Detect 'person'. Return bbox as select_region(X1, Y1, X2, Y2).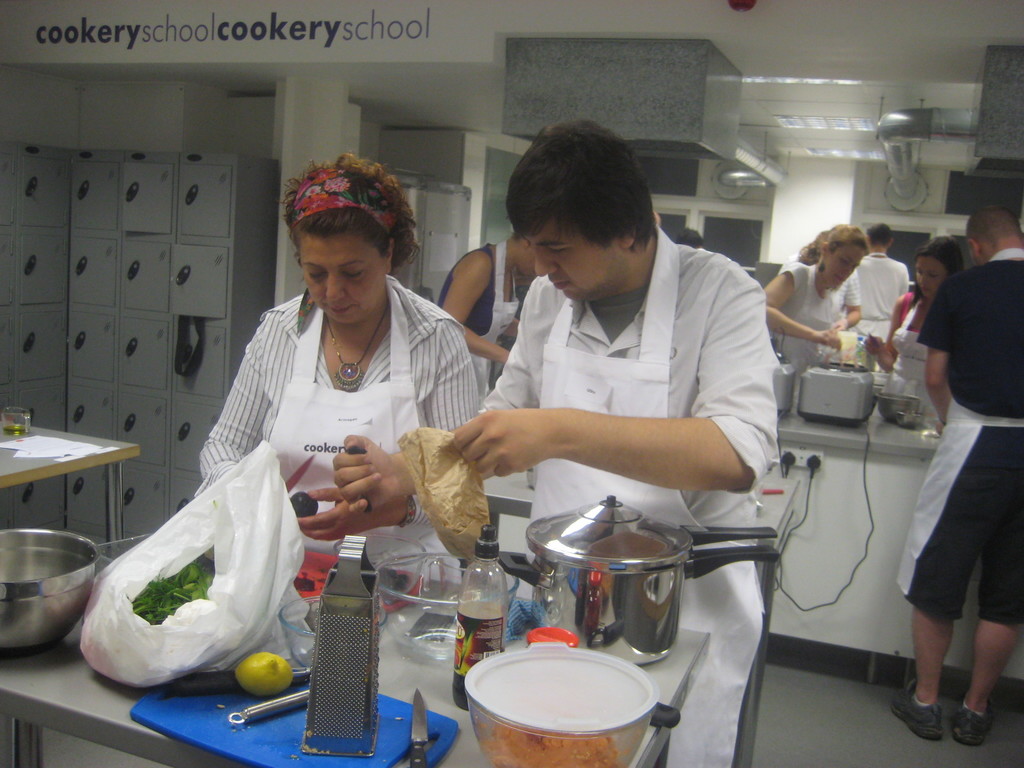
select_region(433, 230, 541, 406).
